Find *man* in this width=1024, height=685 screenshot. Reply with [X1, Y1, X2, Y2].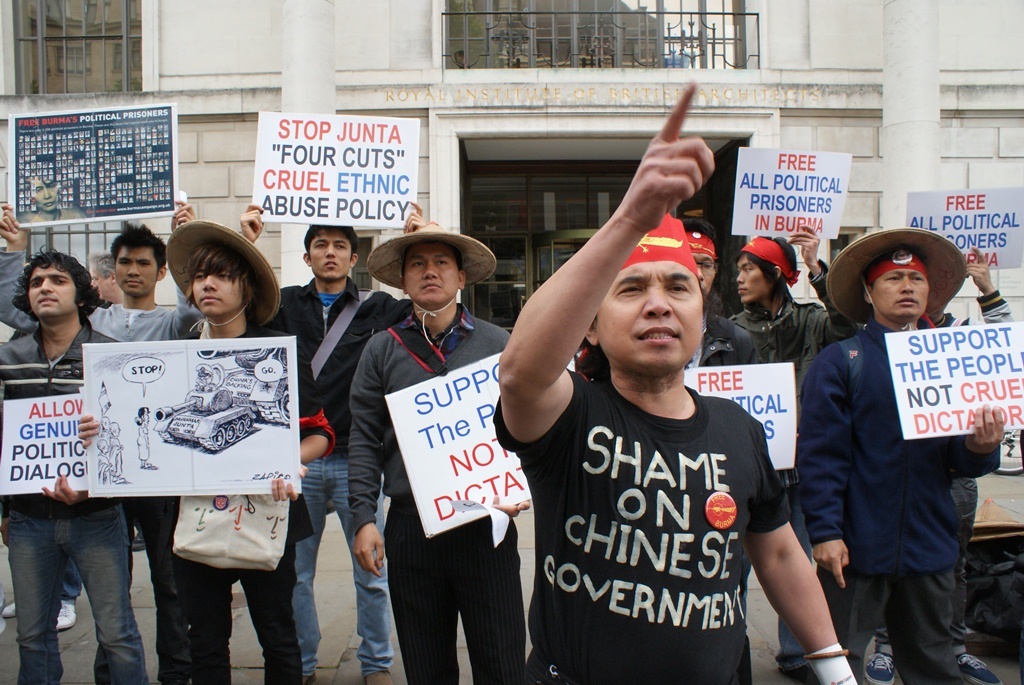
[232, 206, 400, 684].
